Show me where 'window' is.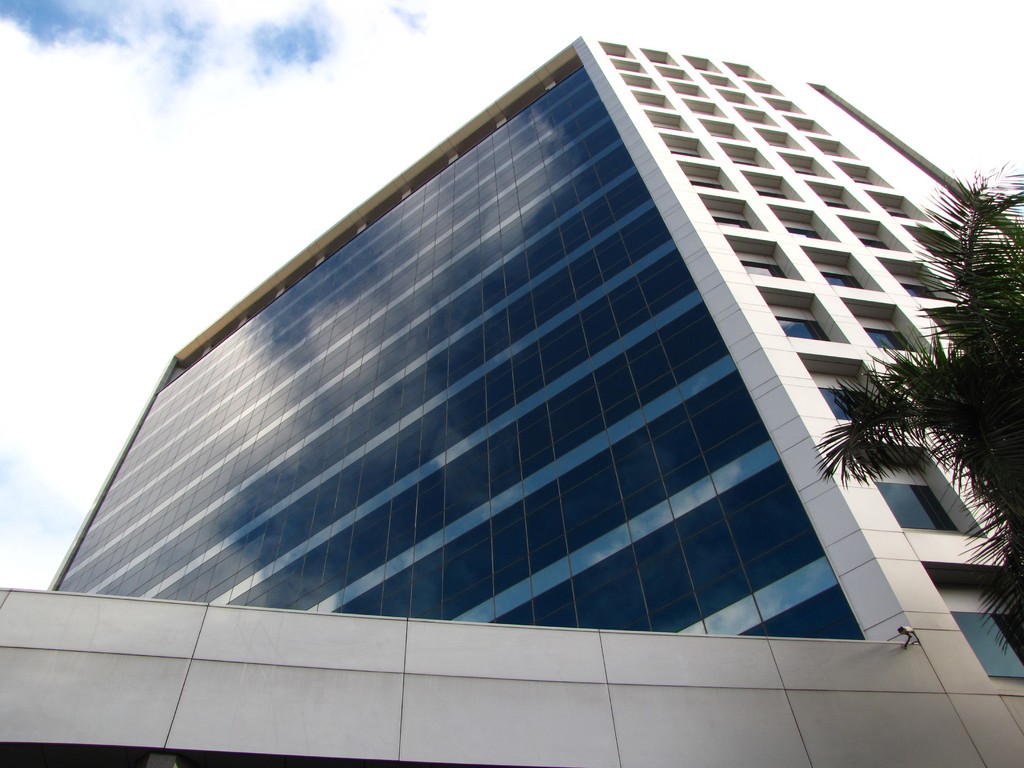
'window' is at x1=642, y1=110, x2=696, y2=138.
